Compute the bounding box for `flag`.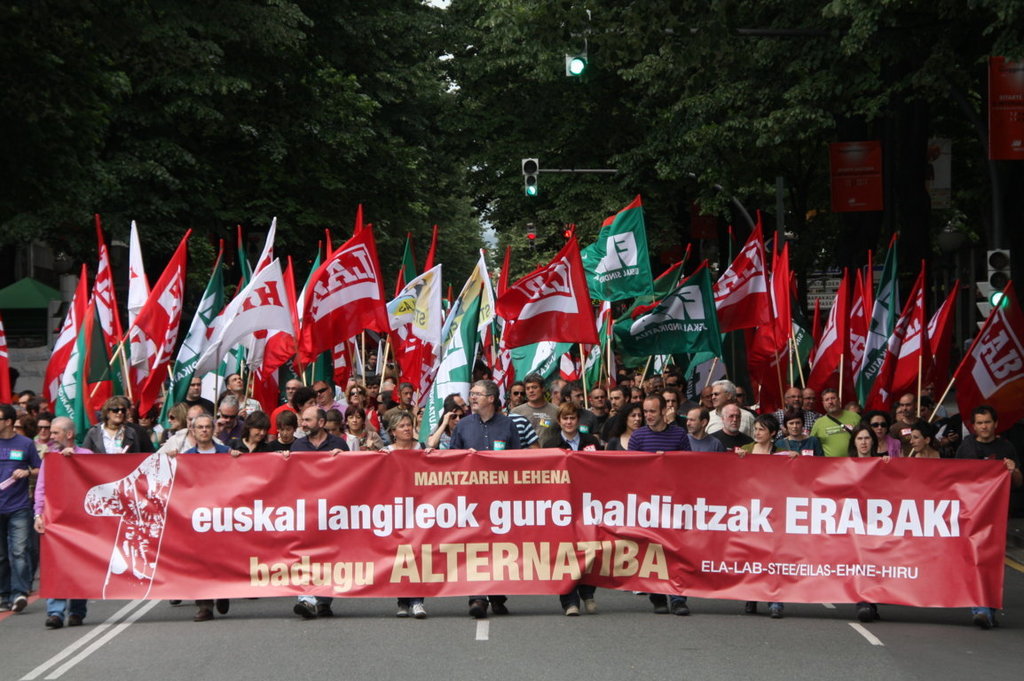
255, 261, 299, 380.
